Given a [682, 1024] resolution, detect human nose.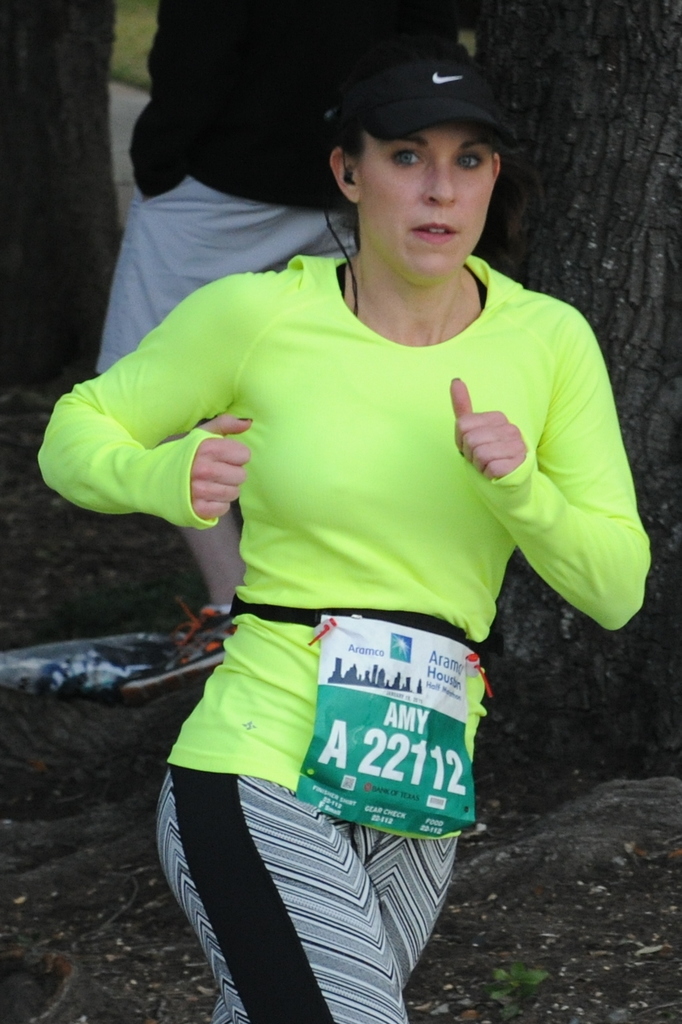
(423,154,454,203).
